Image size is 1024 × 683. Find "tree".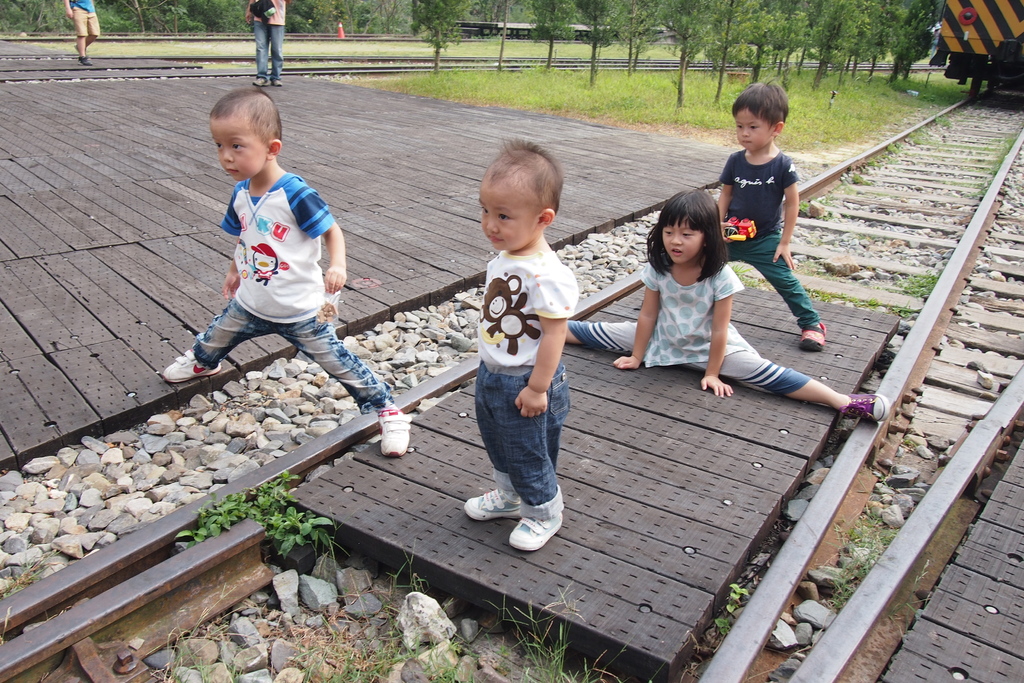
select_region(564, 0, 622, 90).
